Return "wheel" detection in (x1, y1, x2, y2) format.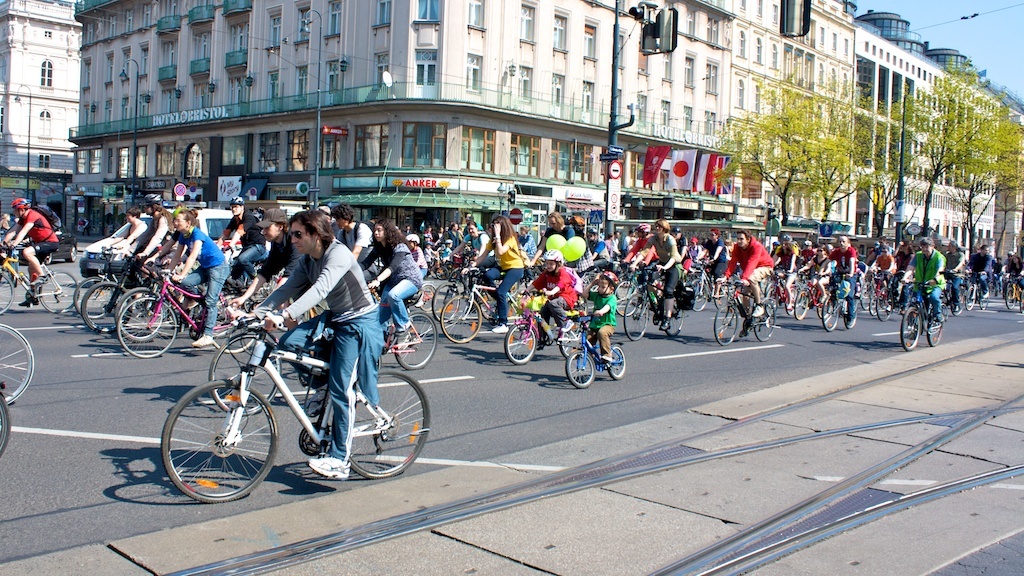
(115, 296, 178, 358).
